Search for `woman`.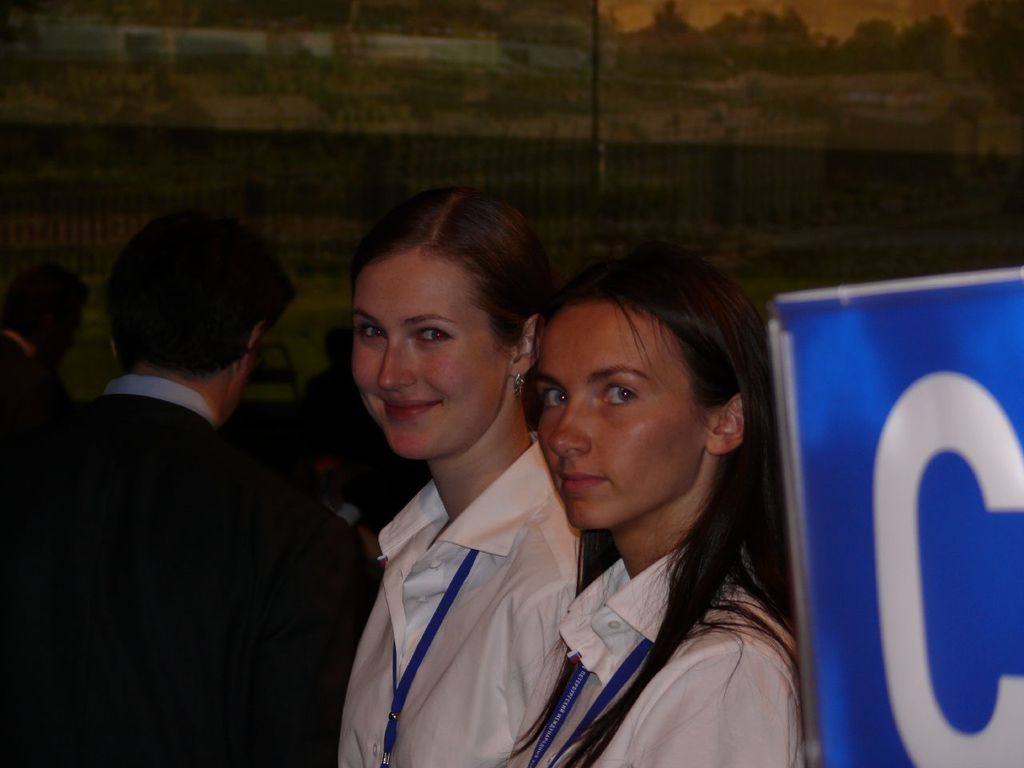
Found at 494/250/816/767.
